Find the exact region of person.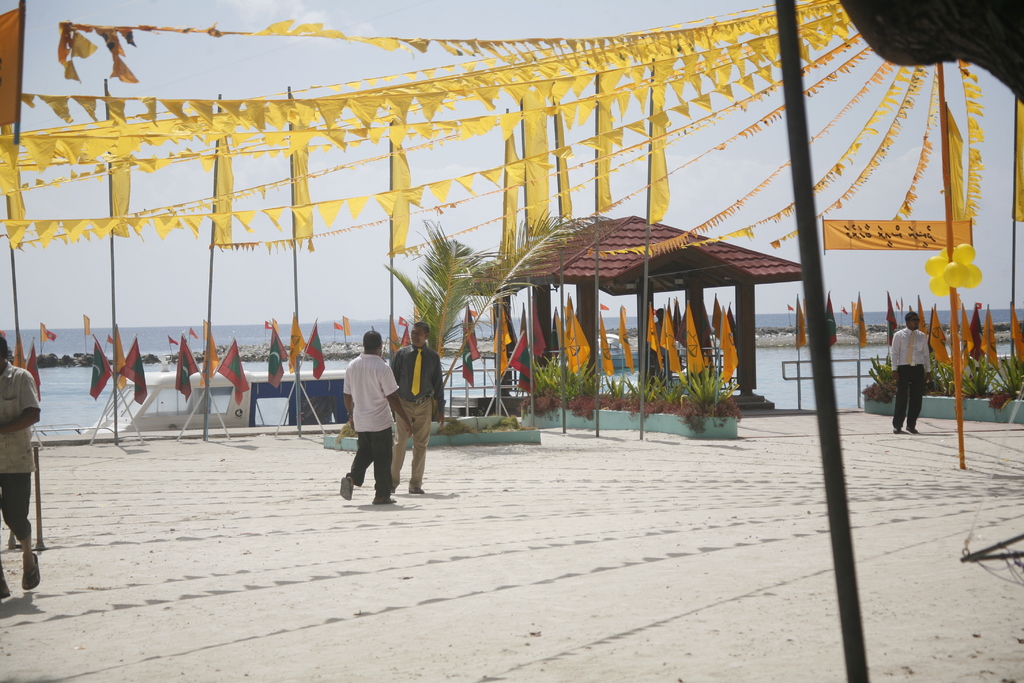
Exact region: detection(332, 330, 407, 509).
